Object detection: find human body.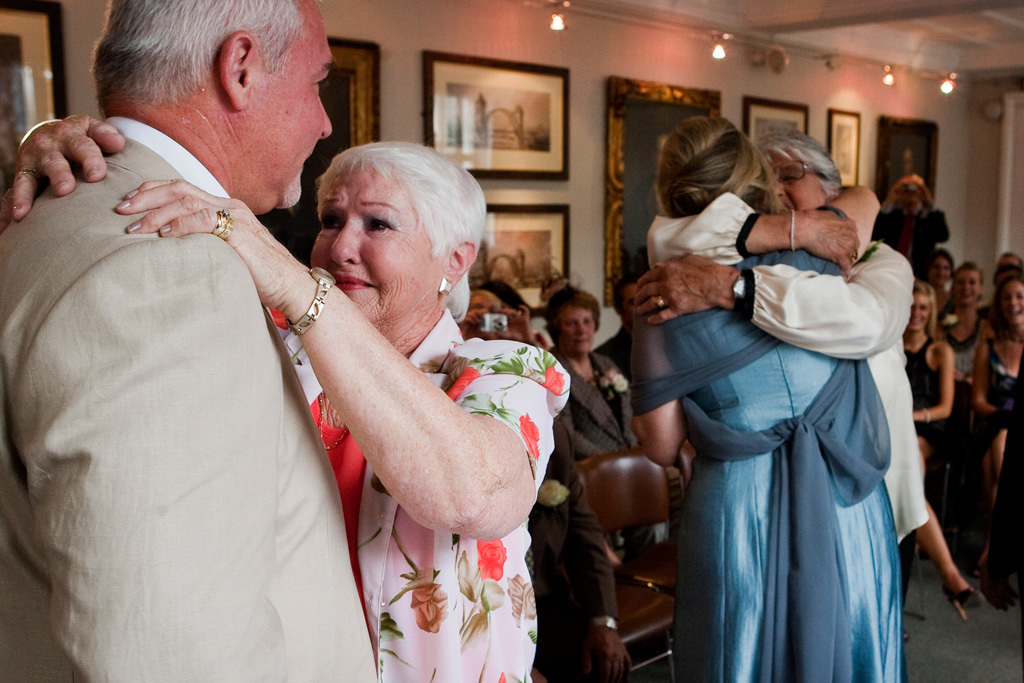
select_region(15, 115, 571, 682).
